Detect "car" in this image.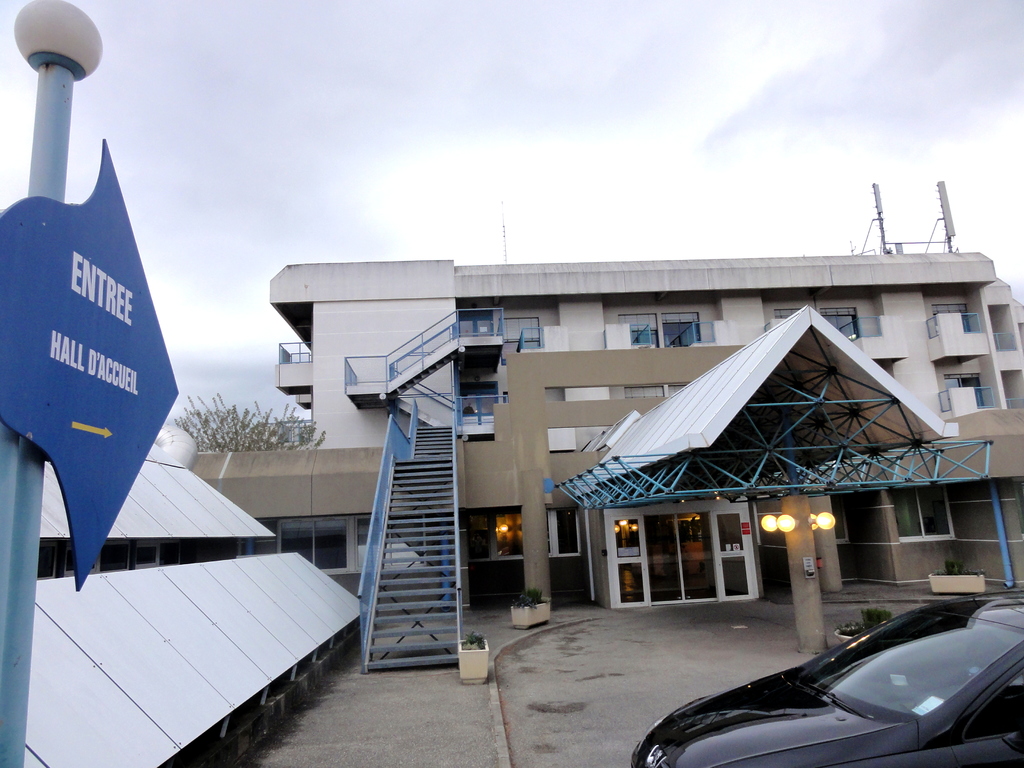
Detection: [x1=636, y1=588, x2=1023, y2=767].
